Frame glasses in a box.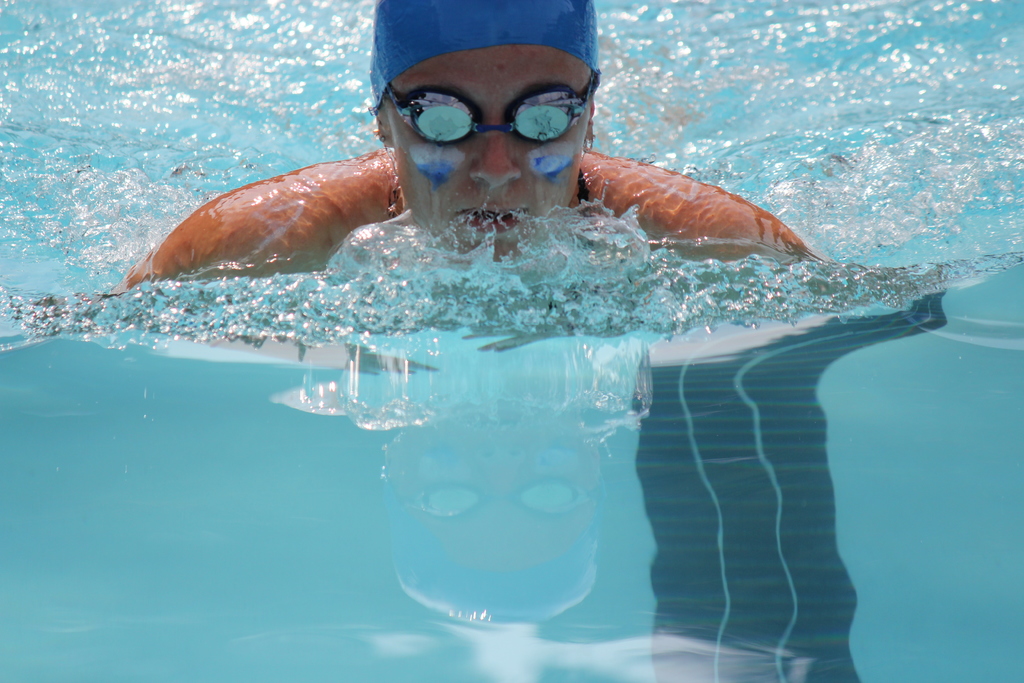
[left=363, top=75, right=611, bottom=155].
